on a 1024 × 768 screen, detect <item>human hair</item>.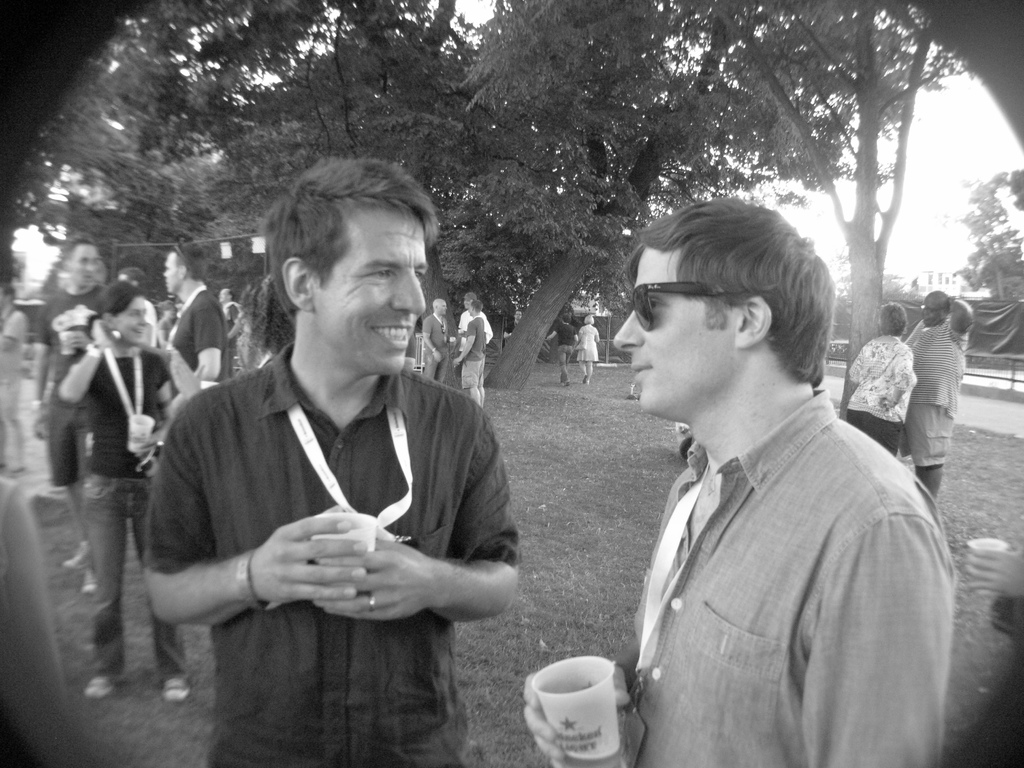
bbox=[0, 284, 13, 300].
